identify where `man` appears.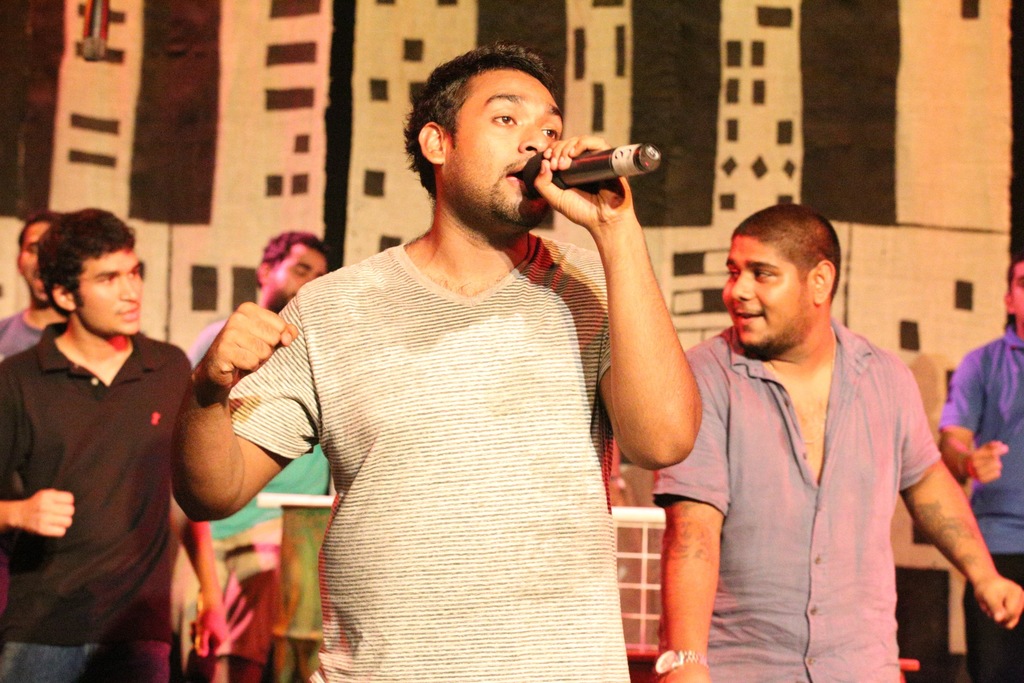
Appears at bbox=[0, 206, 77, 364].
